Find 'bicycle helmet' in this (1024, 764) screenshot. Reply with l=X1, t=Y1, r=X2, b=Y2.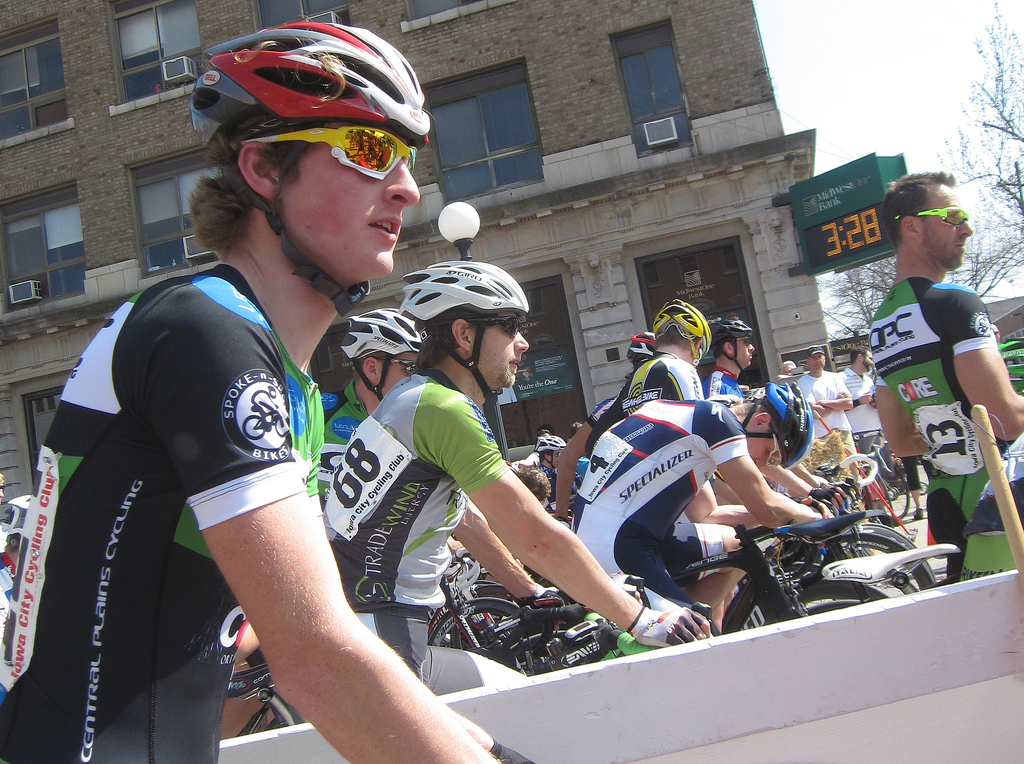
l=402, t=257, r=528, b=327.
